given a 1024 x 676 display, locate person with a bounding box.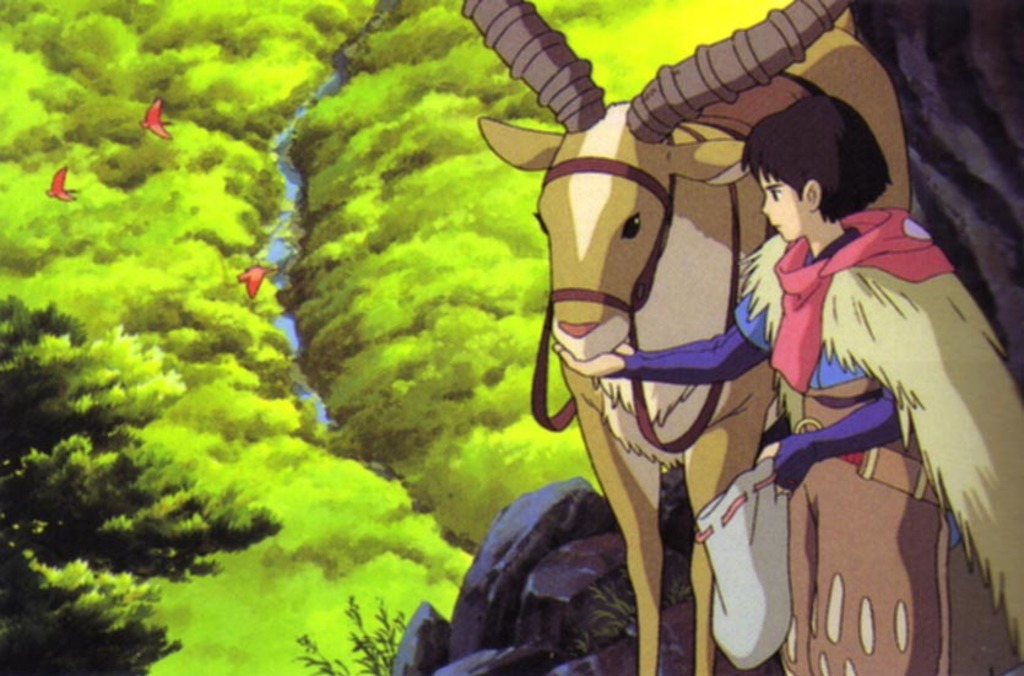
Located: BBox(635, 107, 966, 654).
